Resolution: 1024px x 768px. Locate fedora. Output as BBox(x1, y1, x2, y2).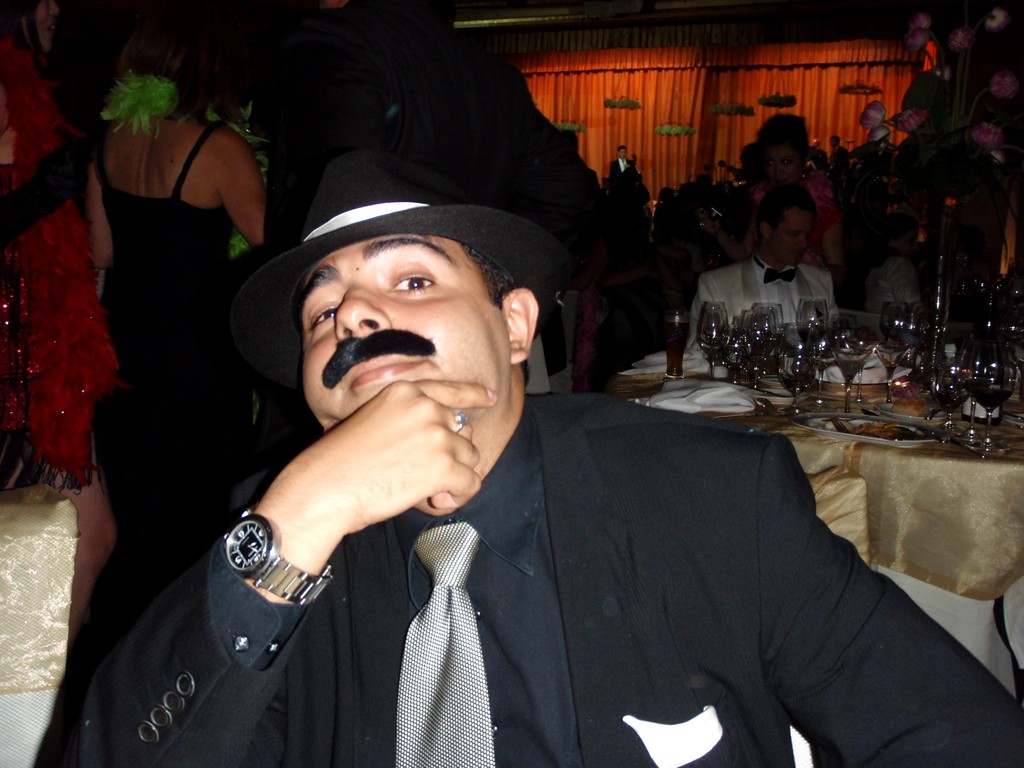
BBox(236, 151, 584, 390).
